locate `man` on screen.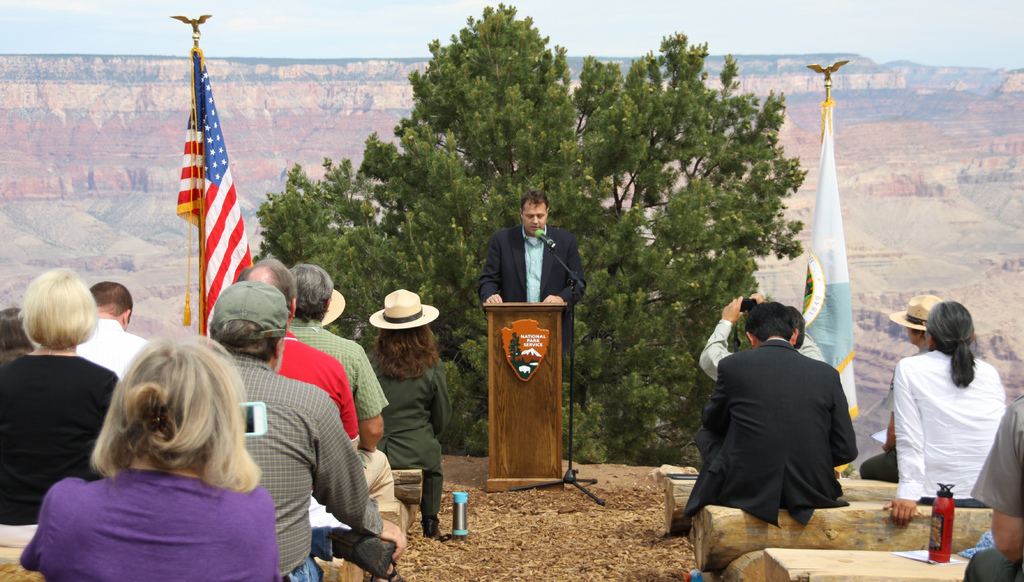
On screen at <bbox>880, 298, 1006, 524</bbox>.
